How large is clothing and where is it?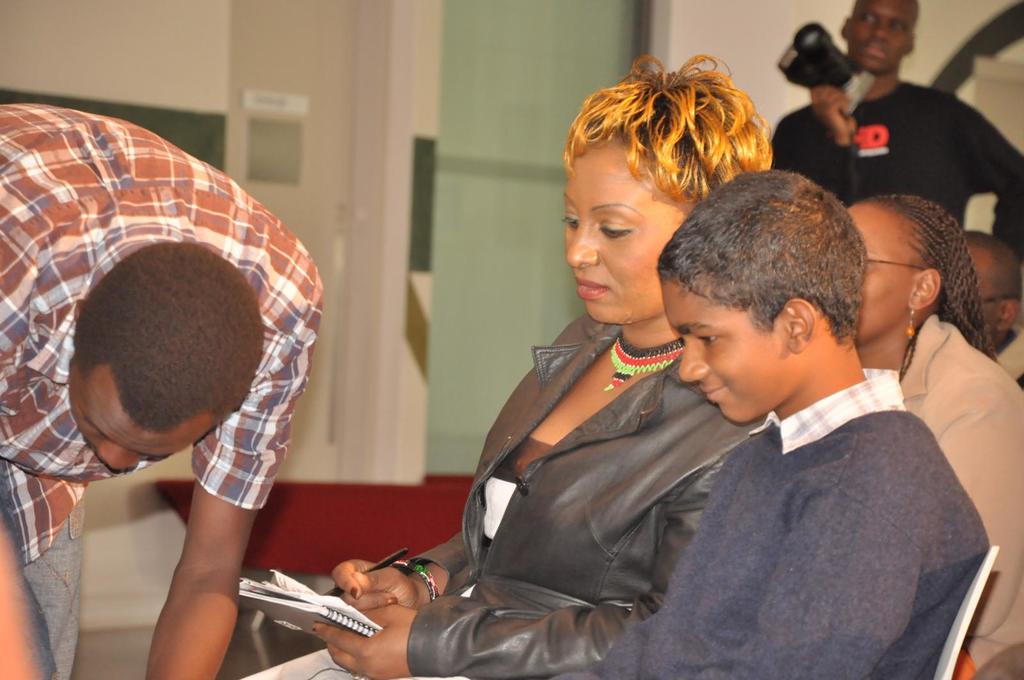
Bounding box: bbox=(417, 324, 745, 648).
